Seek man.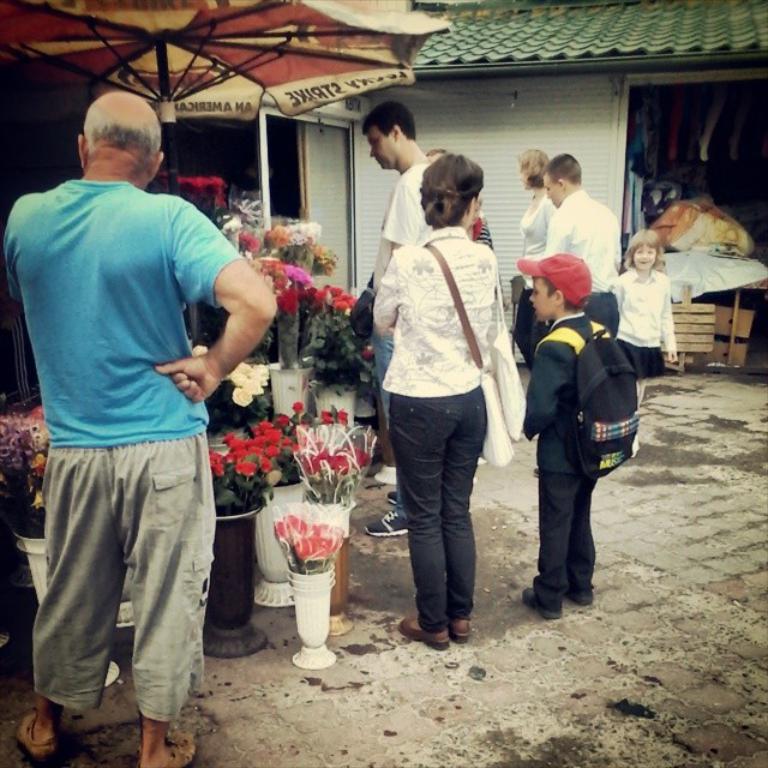
l=0, t=90, r=280, b=767.
